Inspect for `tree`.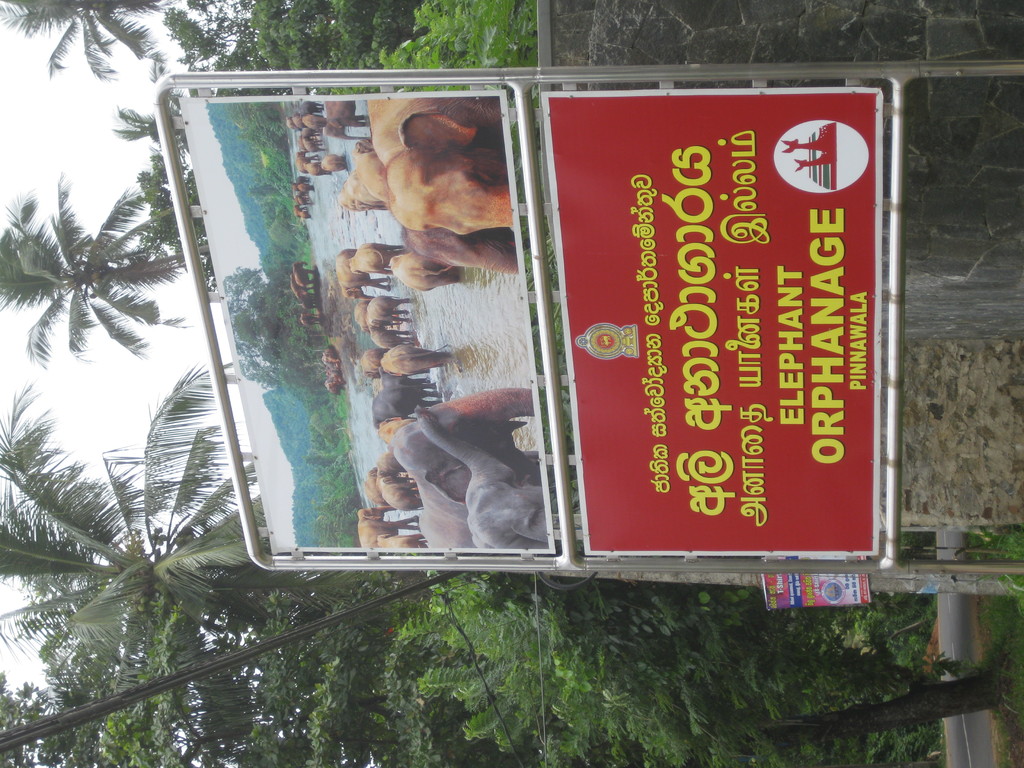
Inspection: <region>0, 349, 381, 763</region>.
